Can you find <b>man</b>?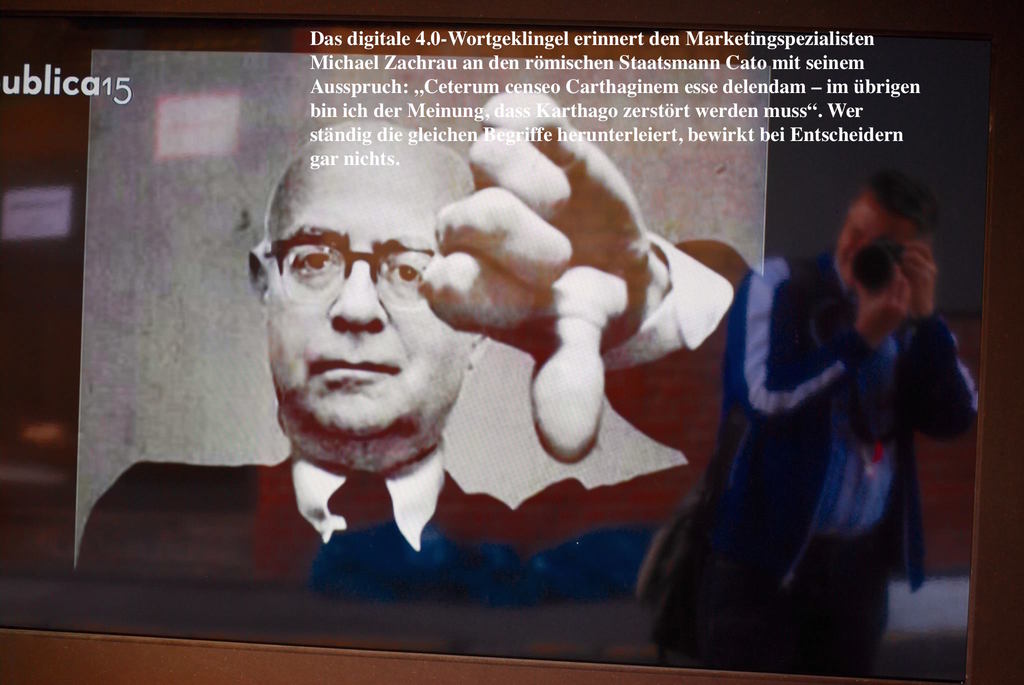
Yes, bounding box: <box>636,175,980,673</box>.
